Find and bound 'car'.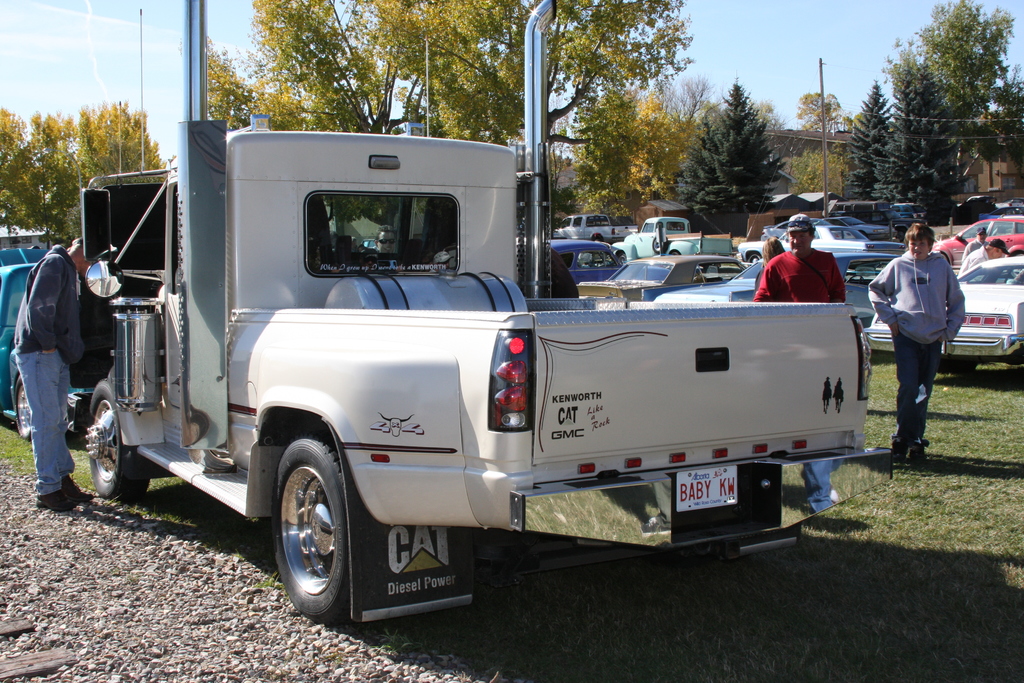
Bound: 824/215/896/238.
